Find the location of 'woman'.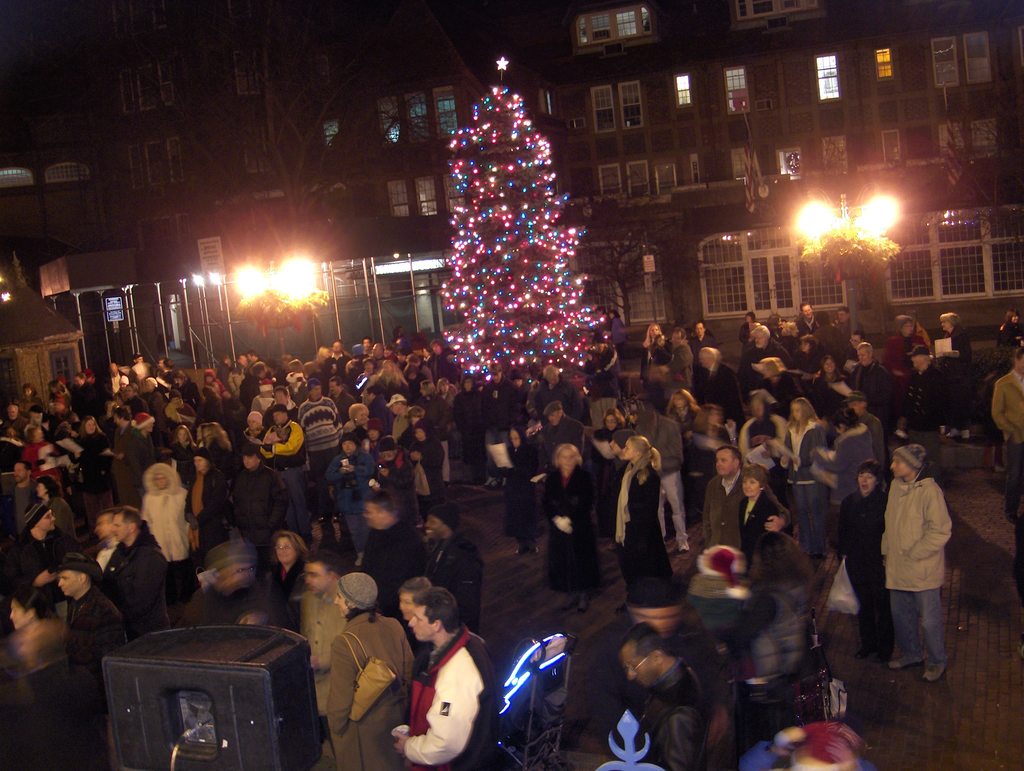
Location: [813, 461, 887, 651].
